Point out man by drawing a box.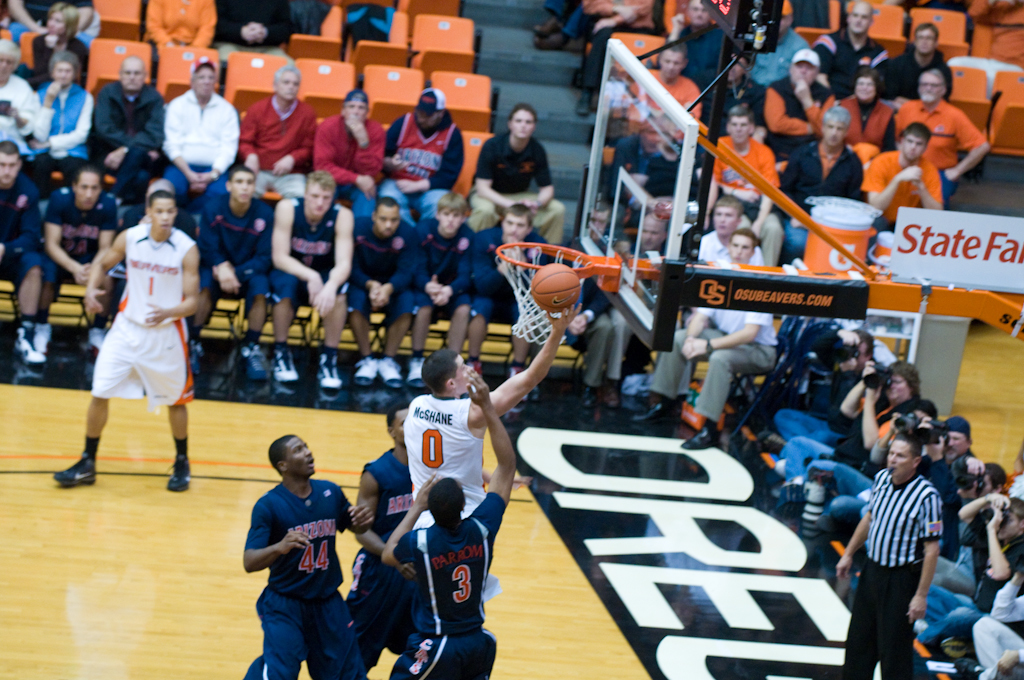
192:162:278:387.
